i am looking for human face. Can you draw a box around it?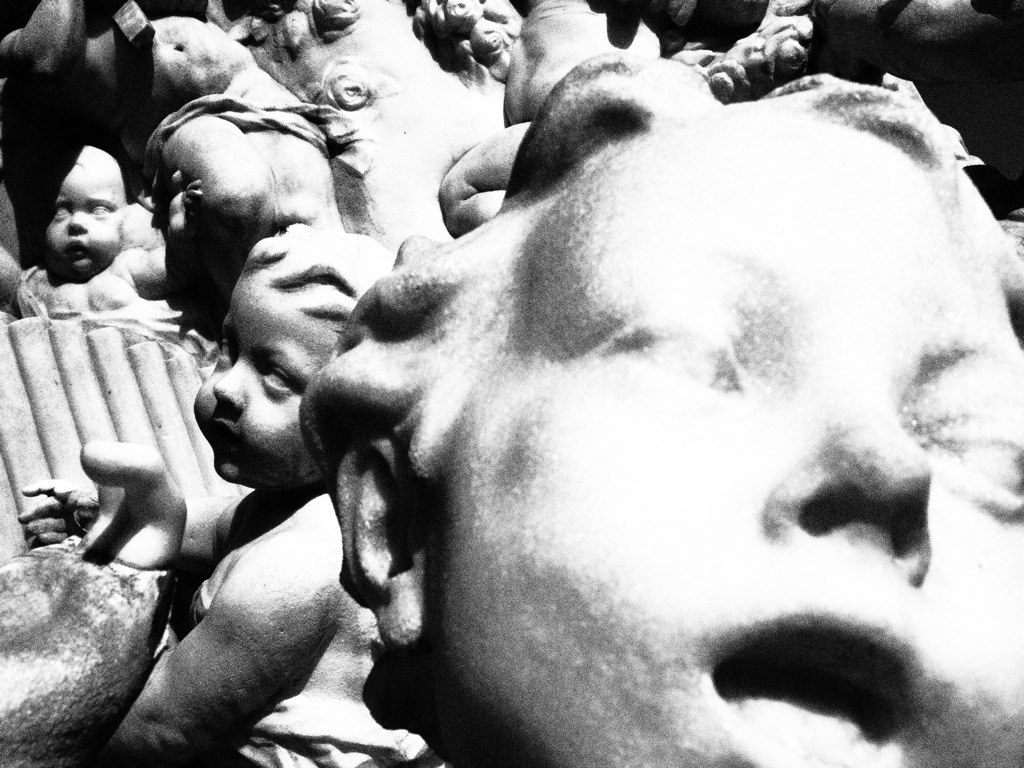
Sure, the bounding box is bbox(447, 120, 1023, 767).
